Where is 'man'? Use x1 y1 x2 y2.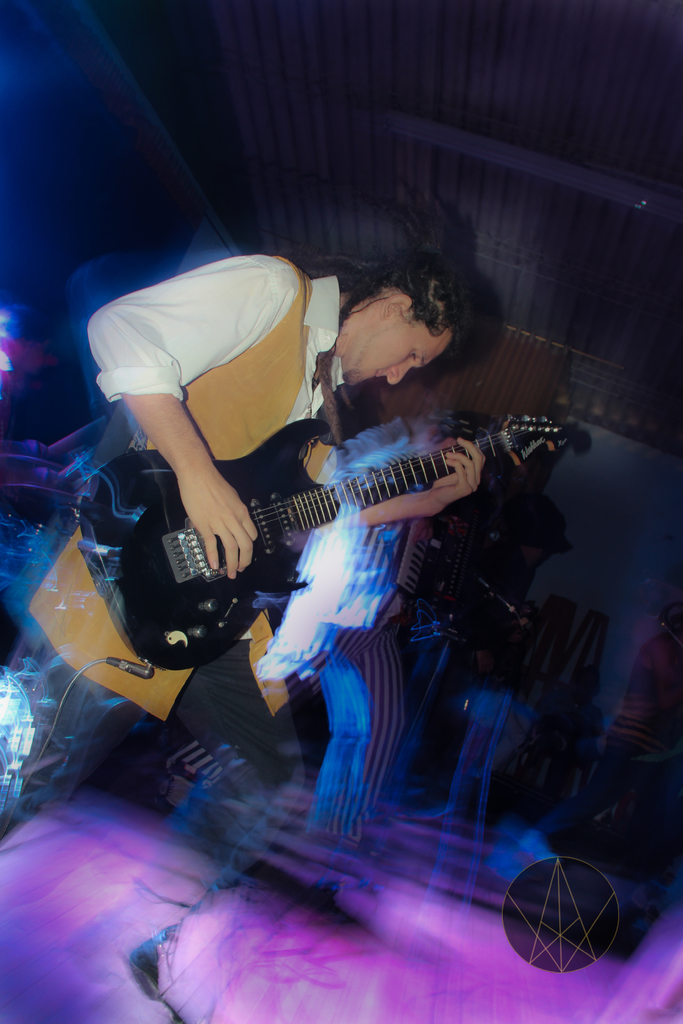
69 270 486 642.
